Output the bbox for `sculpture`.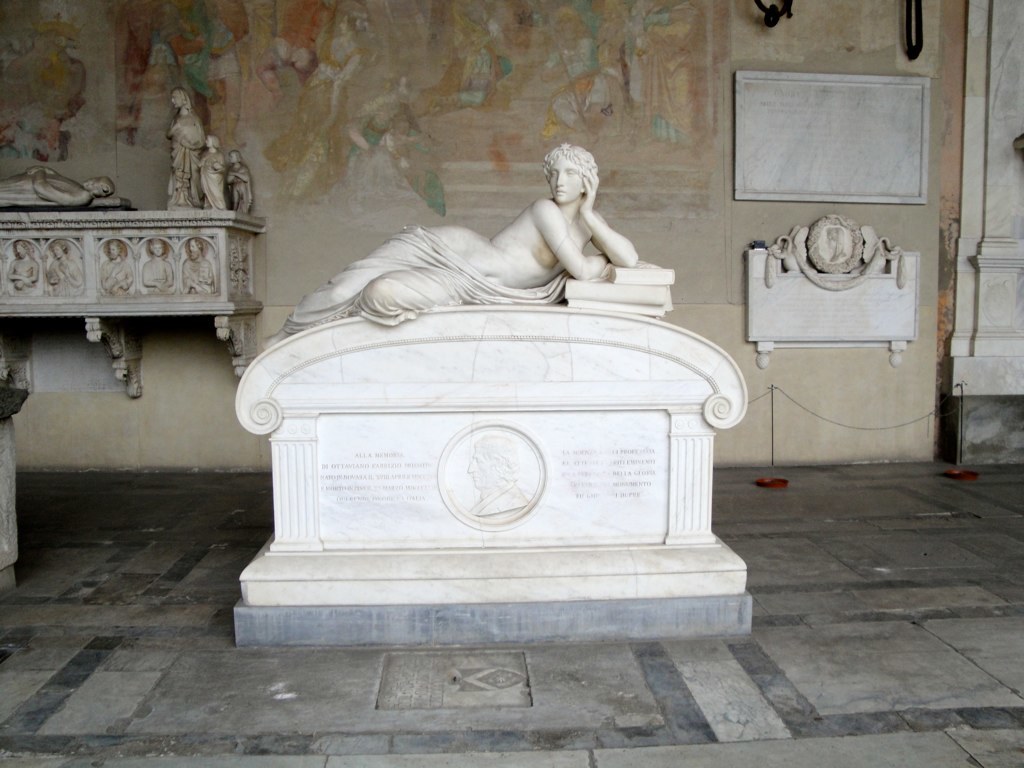
(left=193, top=134, right=228, bottom=213).
